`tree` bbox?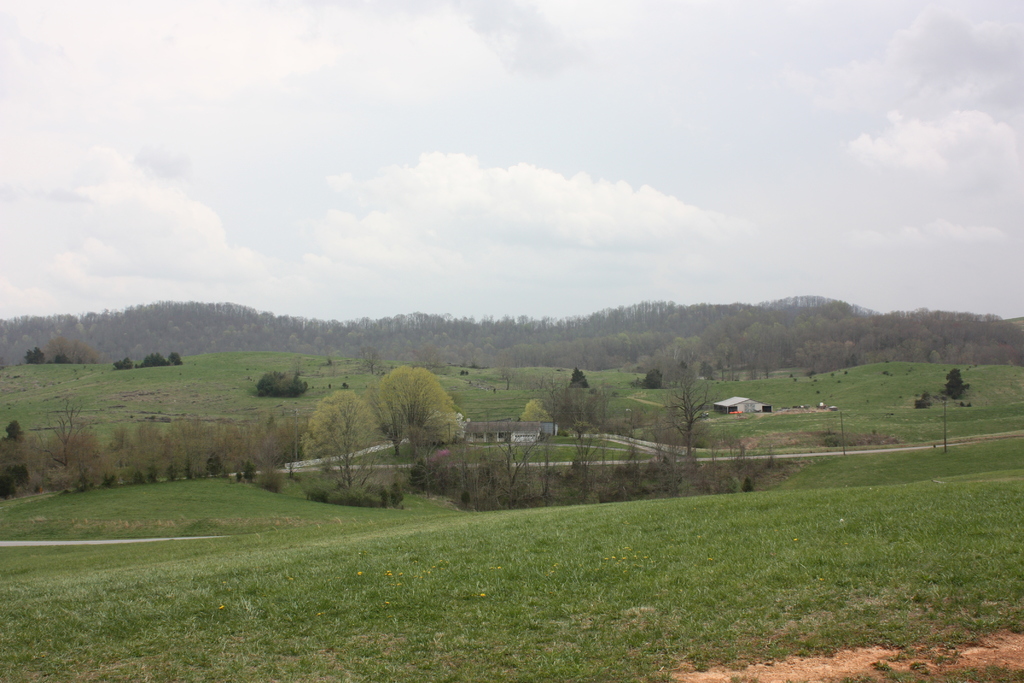
bbox=(299, 388, 374, 484)
